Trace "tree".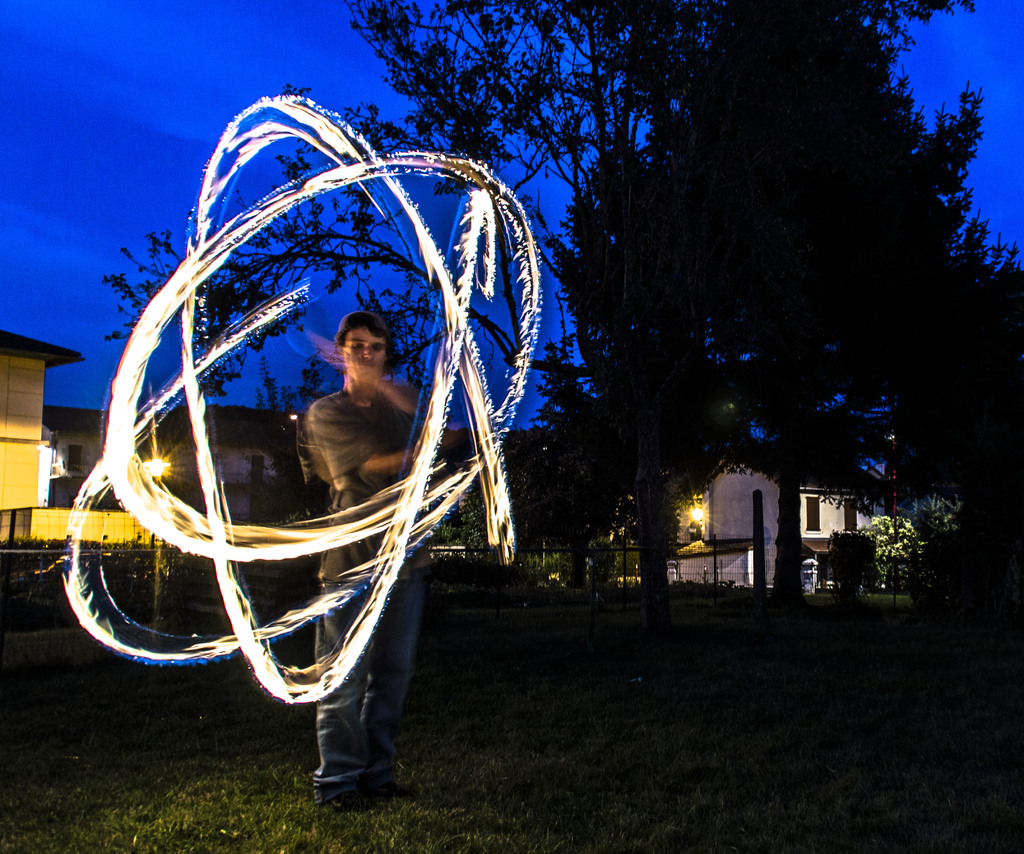
Traced to [99,0,667,589].
